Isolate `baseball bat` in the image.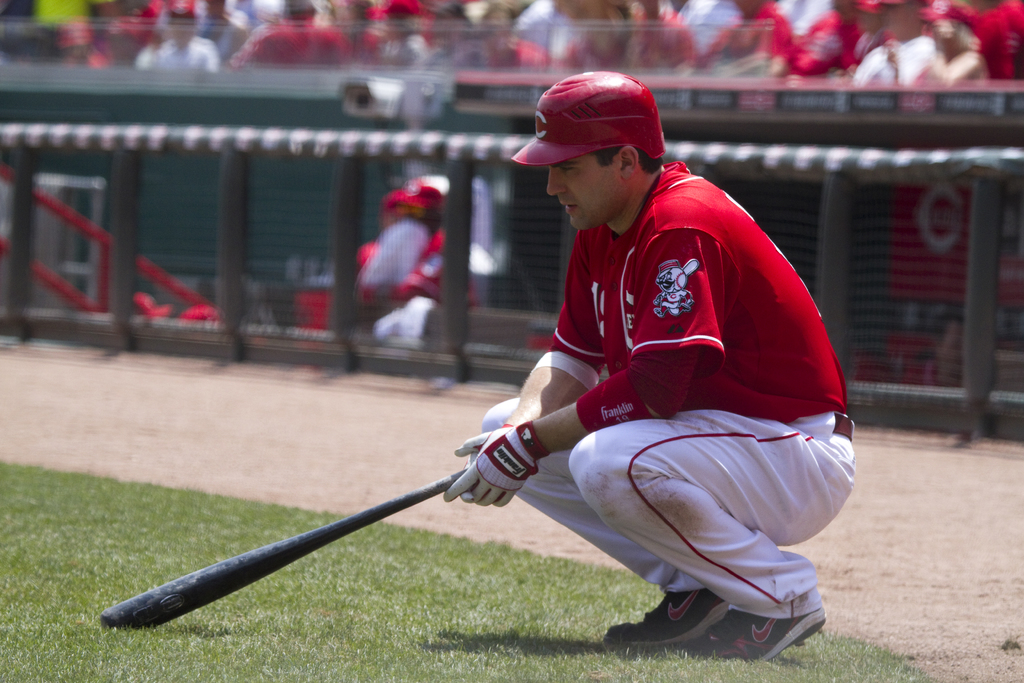
Isolated region: <bbox>94, 462, 471, 629</bbox>.
